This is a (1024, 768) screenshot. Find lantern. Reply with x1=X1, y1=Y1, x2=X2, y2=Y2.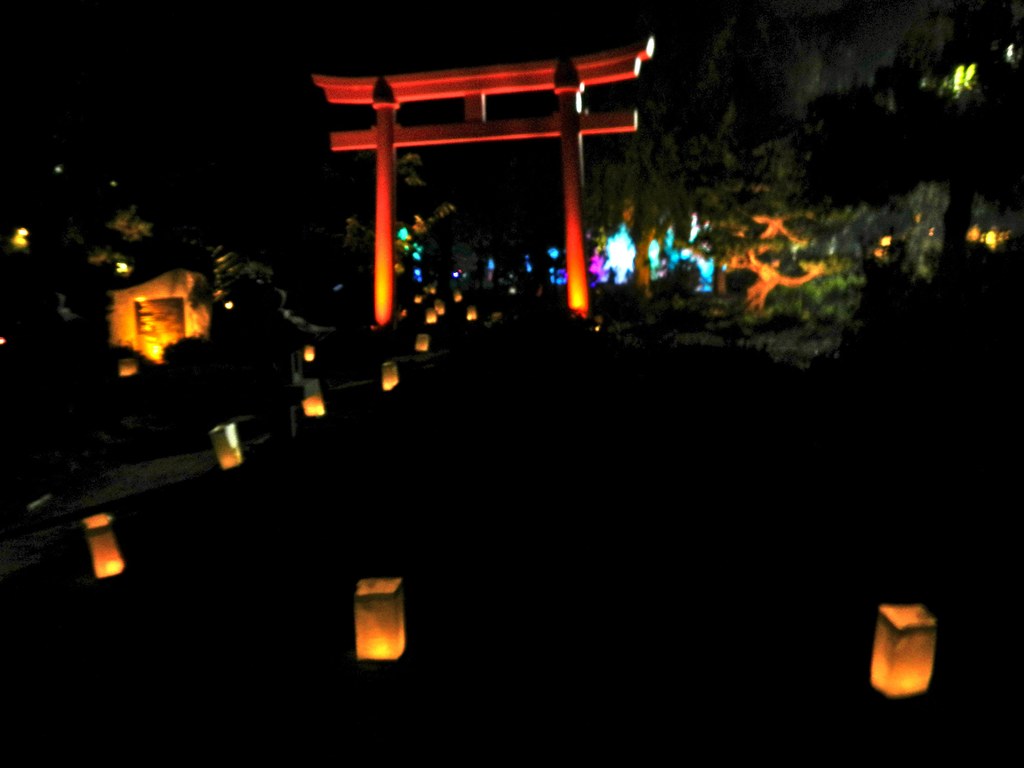
x1=426, y1=304, x2=436, y2=322.
